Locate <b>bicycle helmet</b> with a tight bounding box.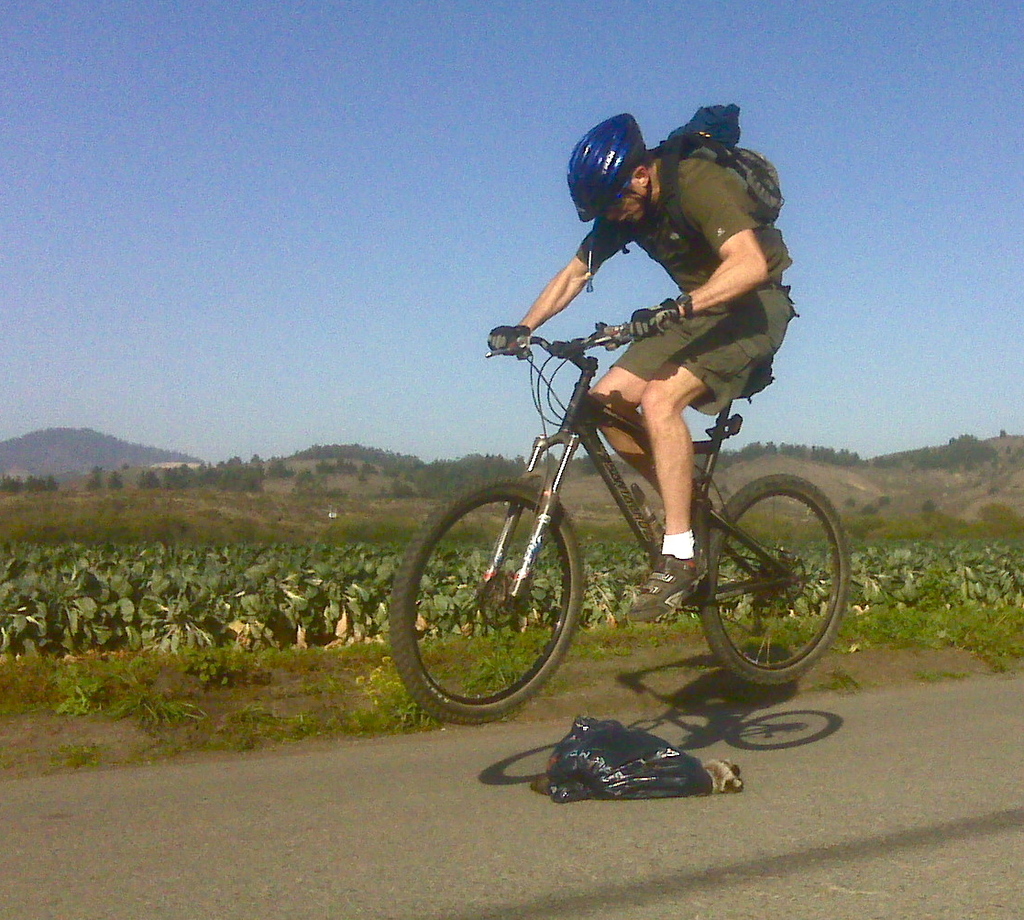
x1=564 y1=106 x2=650 y2=227.
